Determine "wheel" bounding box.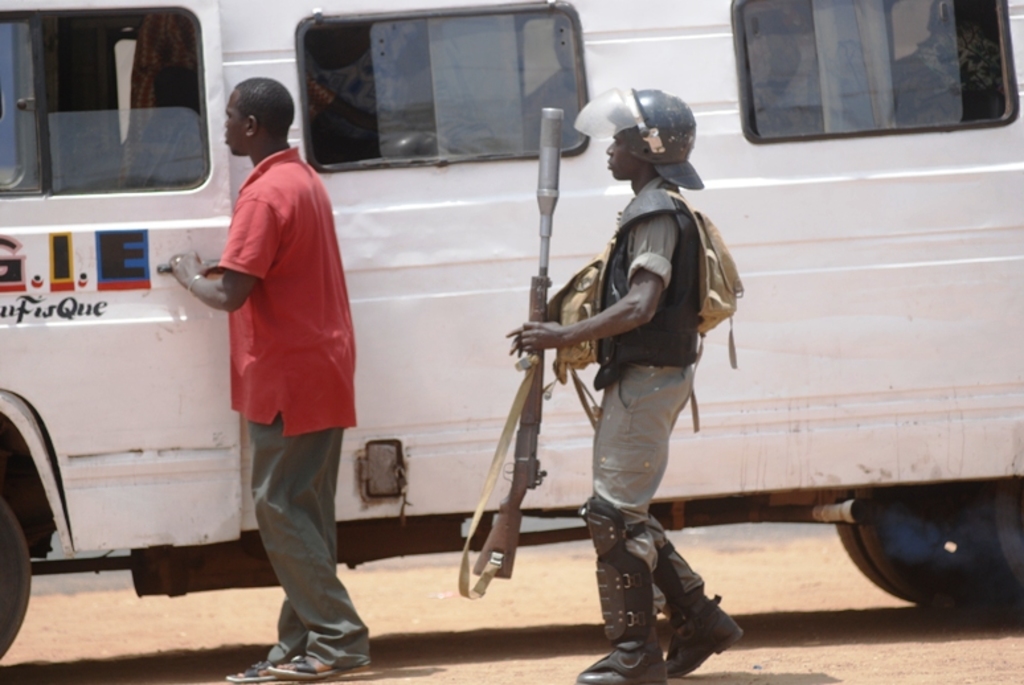
Determined: bbox=(861, 514, 1011, 603).
